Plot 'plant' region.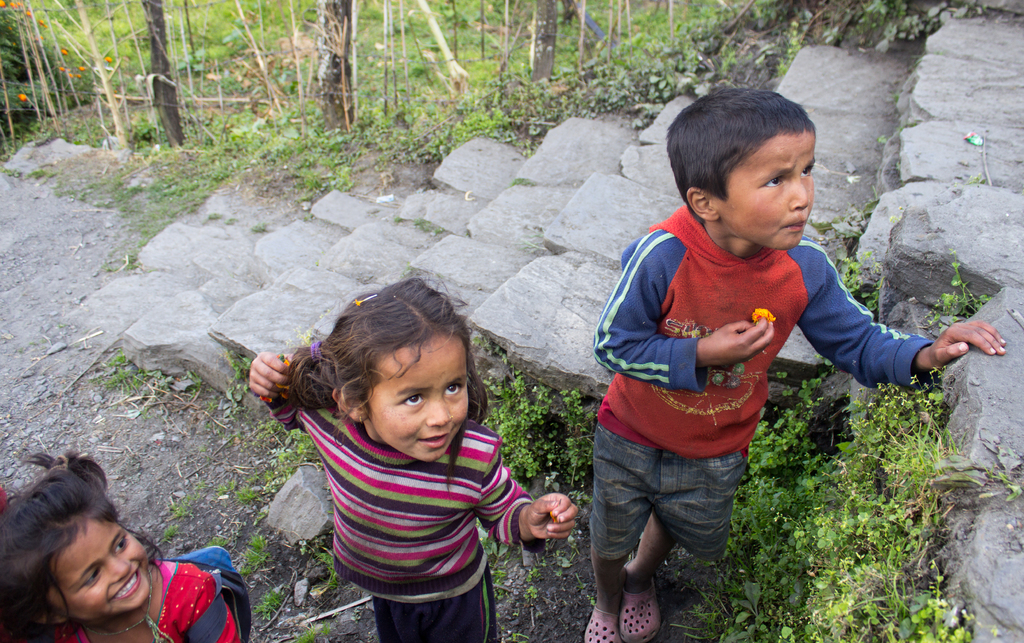
Plotted at [x1=234, y1=484, x2=252, y2=499].
